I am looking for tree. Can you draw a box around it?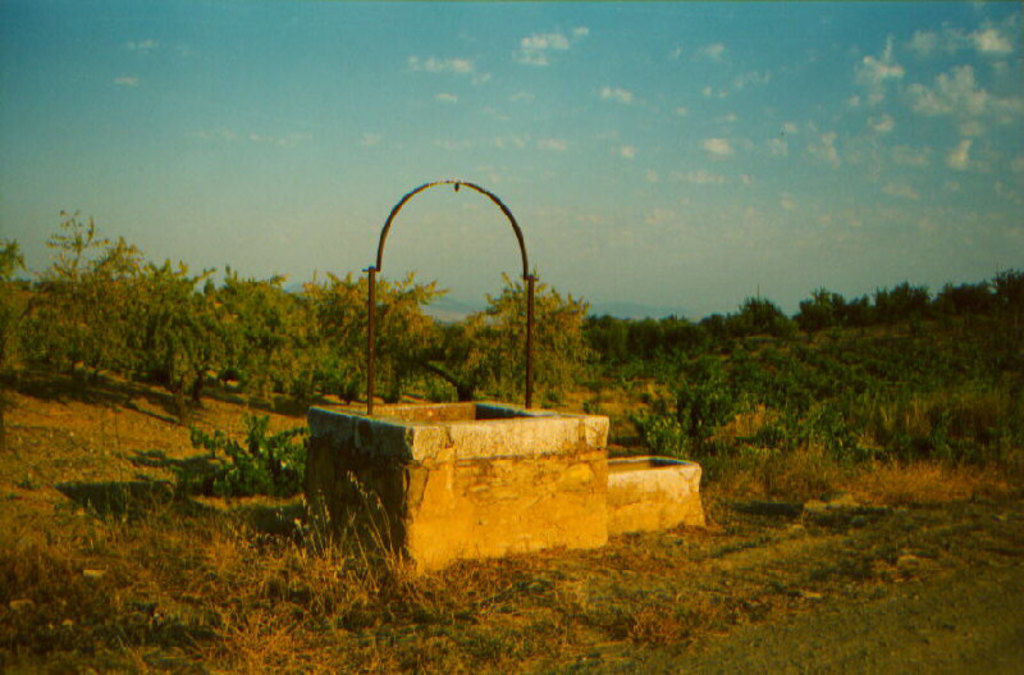
Sure, the bounding box is (794,293,846,332).
